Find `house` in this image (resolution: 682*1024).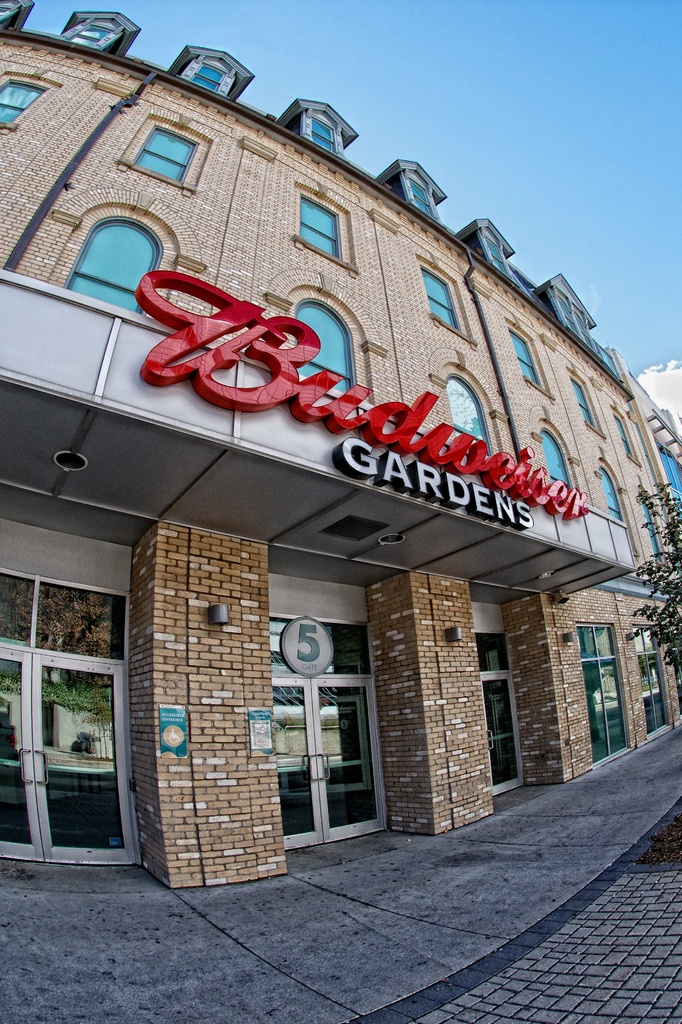
detection(0, 0, 681, 915).
